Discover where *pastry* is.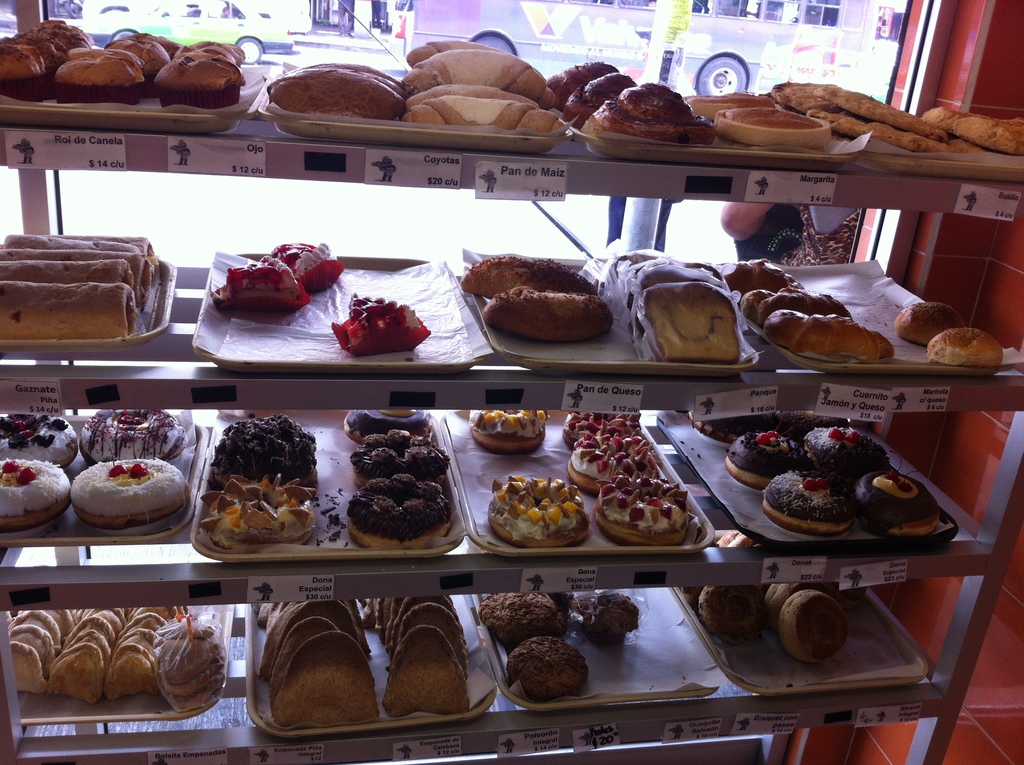
Discovered at [63,458,189,532].
